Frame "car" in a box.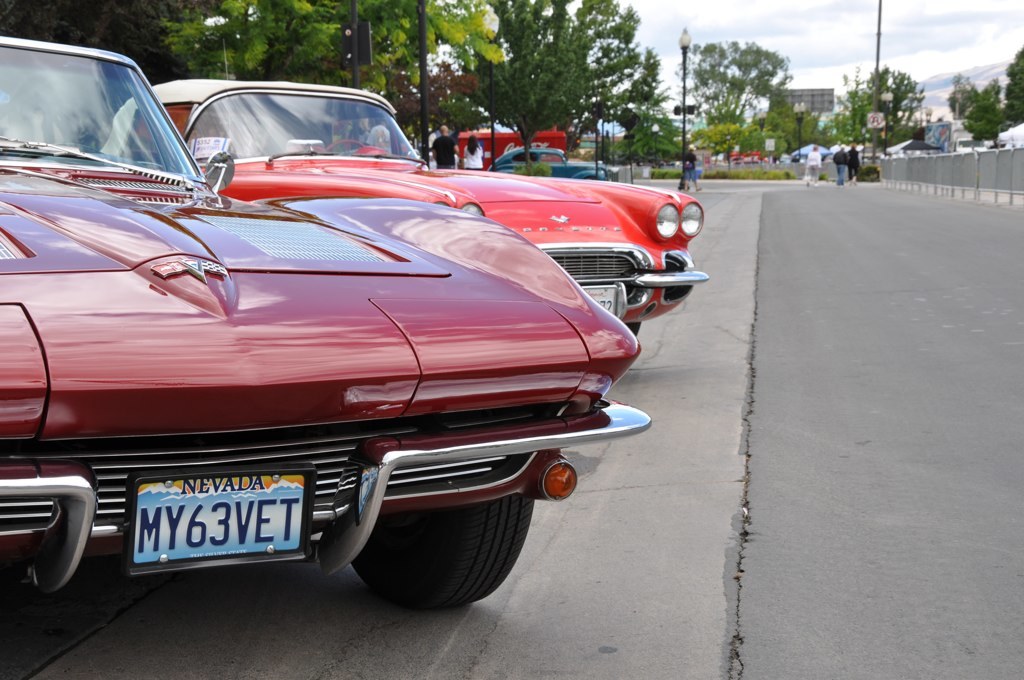
bbox=(487, 145, 617, 184).
